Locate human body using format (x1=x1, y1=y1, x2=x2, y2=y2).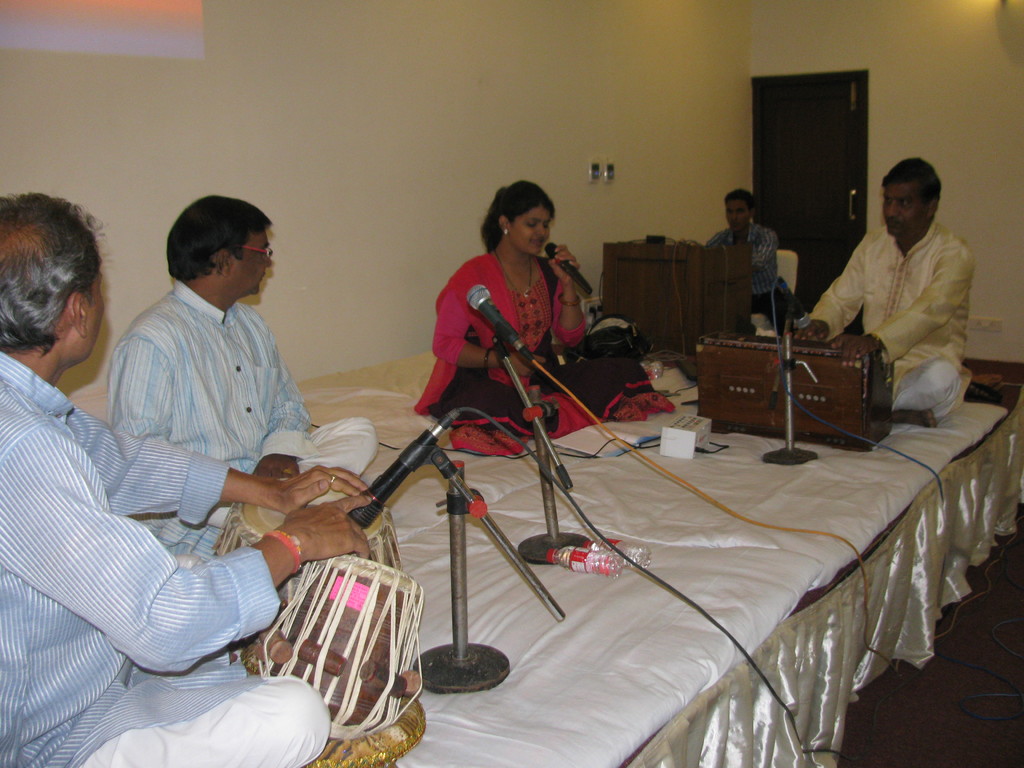
(x1=790, y1=212, x2=972, y2=424).
